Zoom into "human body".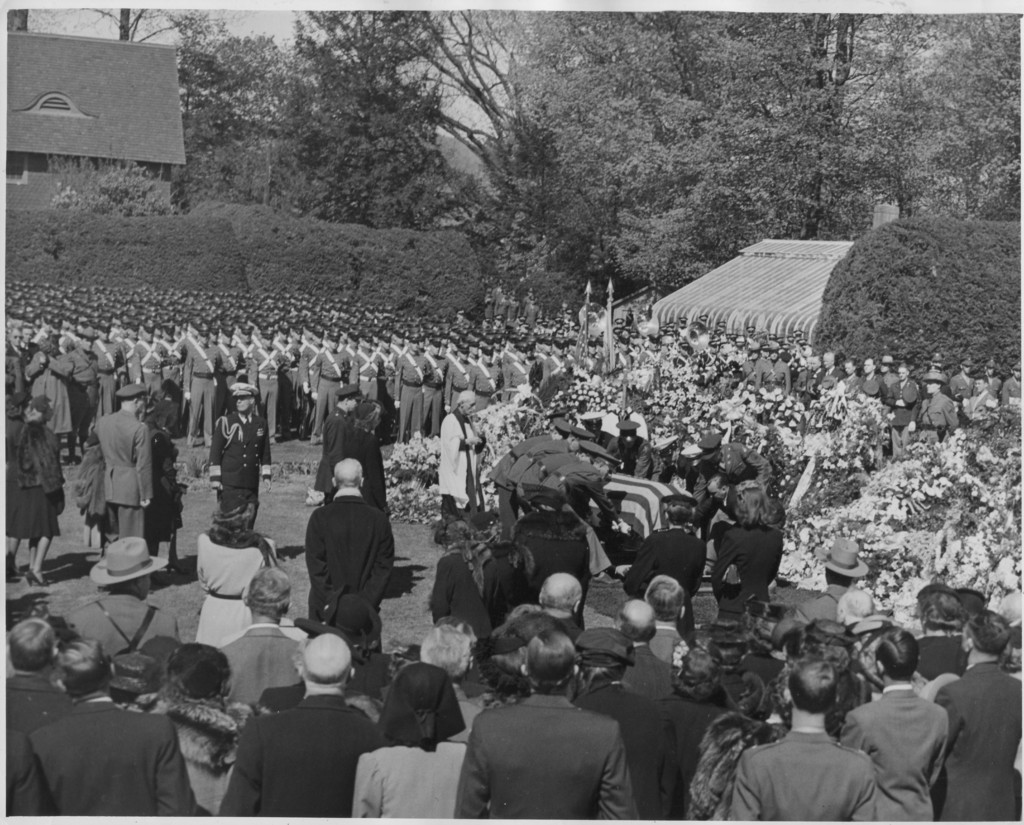
Zoom target: BBox(225, 574, 307, 721).
